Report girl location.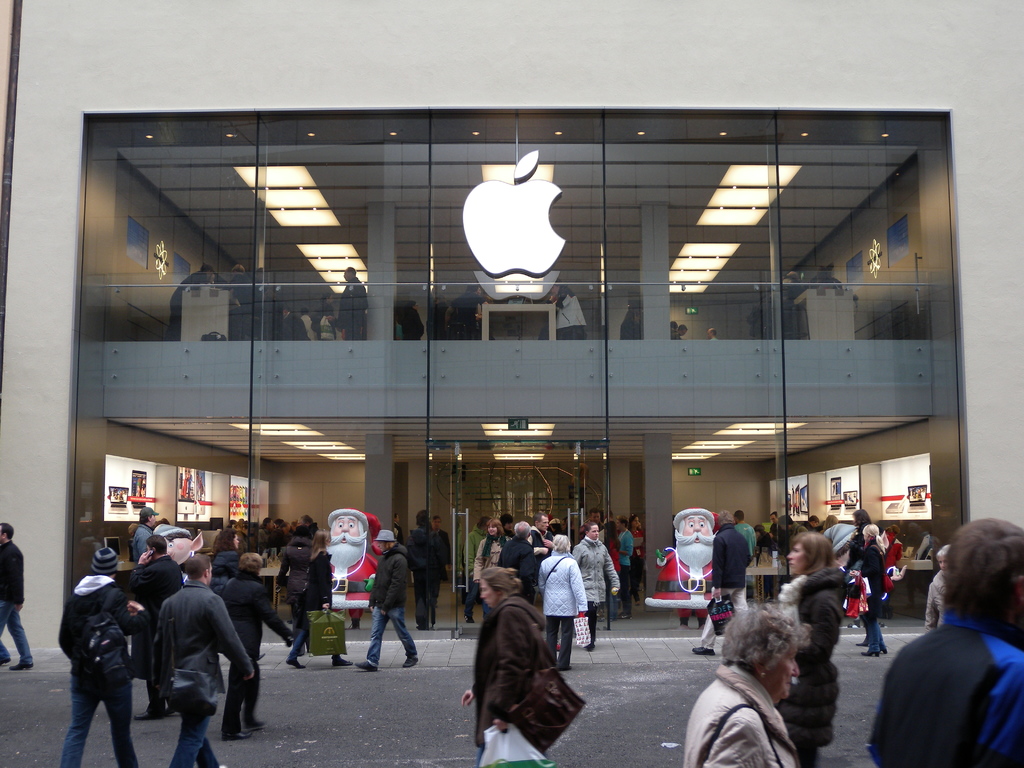
Report: <bbox>777, 532, 846, 767</bbox>.
